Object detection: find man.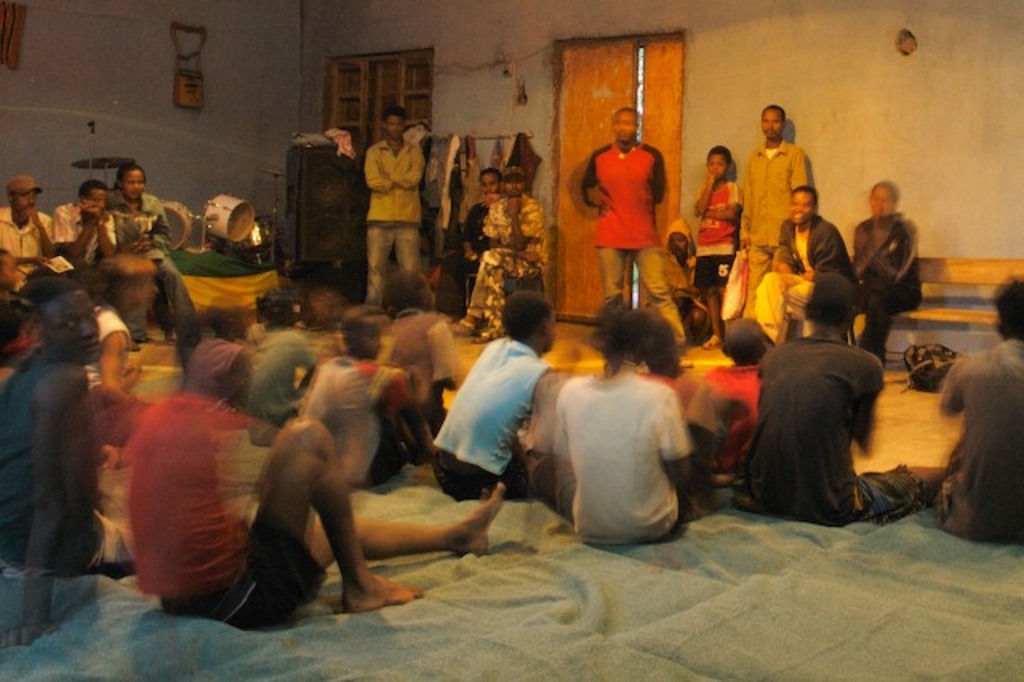
detection(752, 186, 859, 349).
